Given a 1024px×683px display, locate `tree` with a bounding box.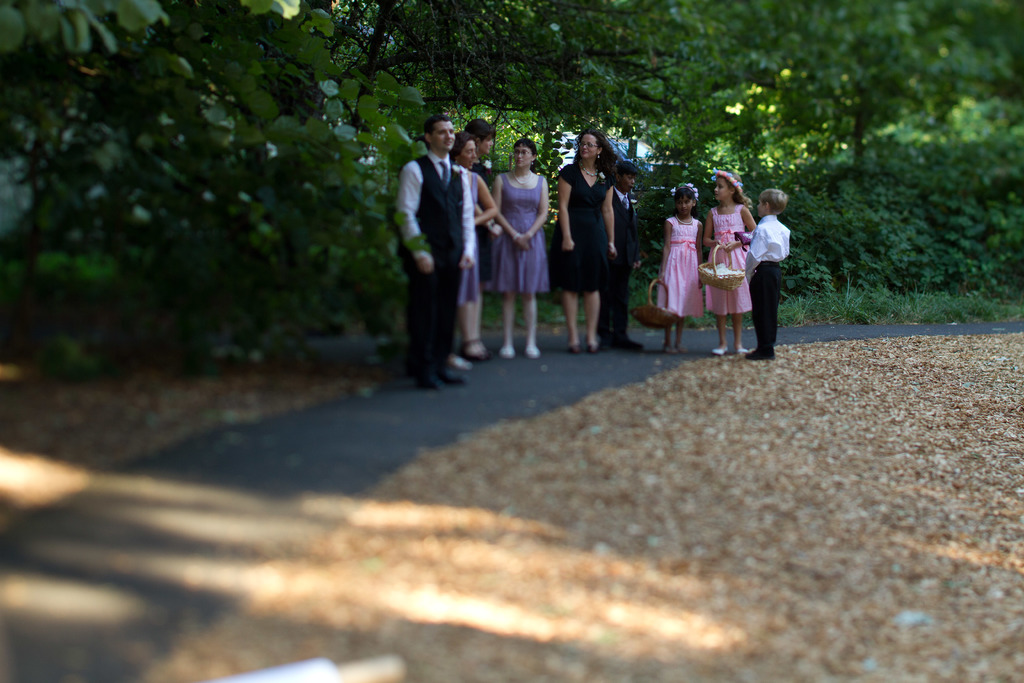
Located: BBox(27, 33, 438, 390).
